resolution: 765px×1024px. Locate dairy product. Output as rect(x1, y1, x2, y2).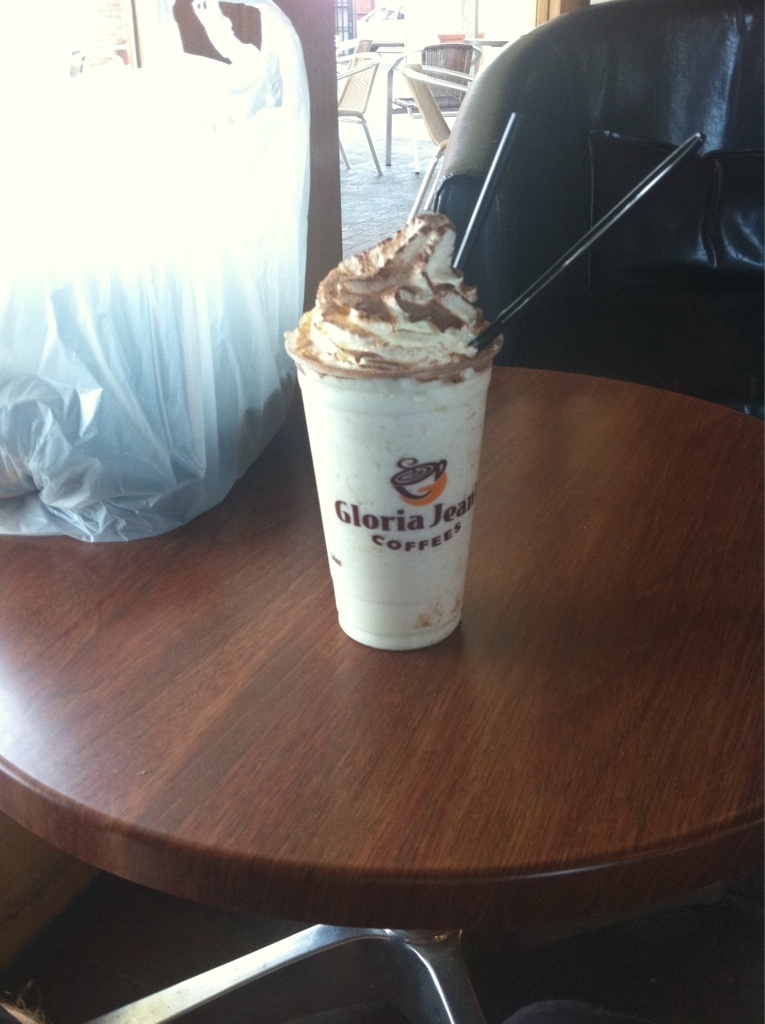
rect(289, 207, 506, 506).
